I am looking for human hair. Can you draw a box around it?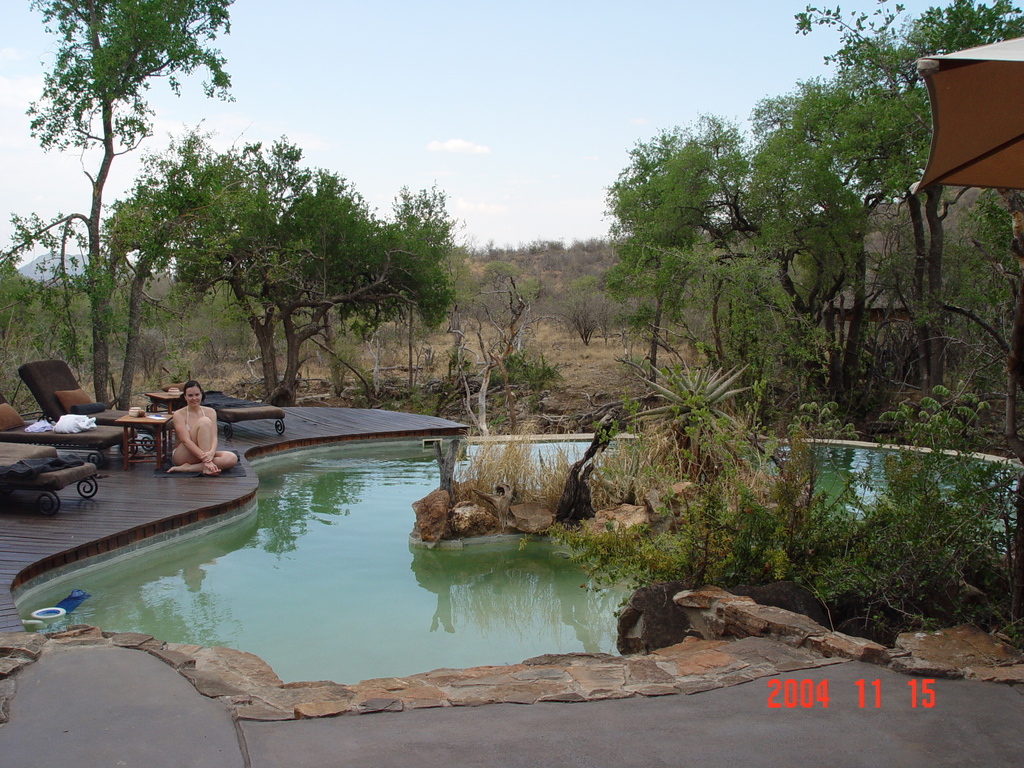
Sure, the bounding box is {"left": 180, "top": 379, "right": 207, "bottom": 394}.
